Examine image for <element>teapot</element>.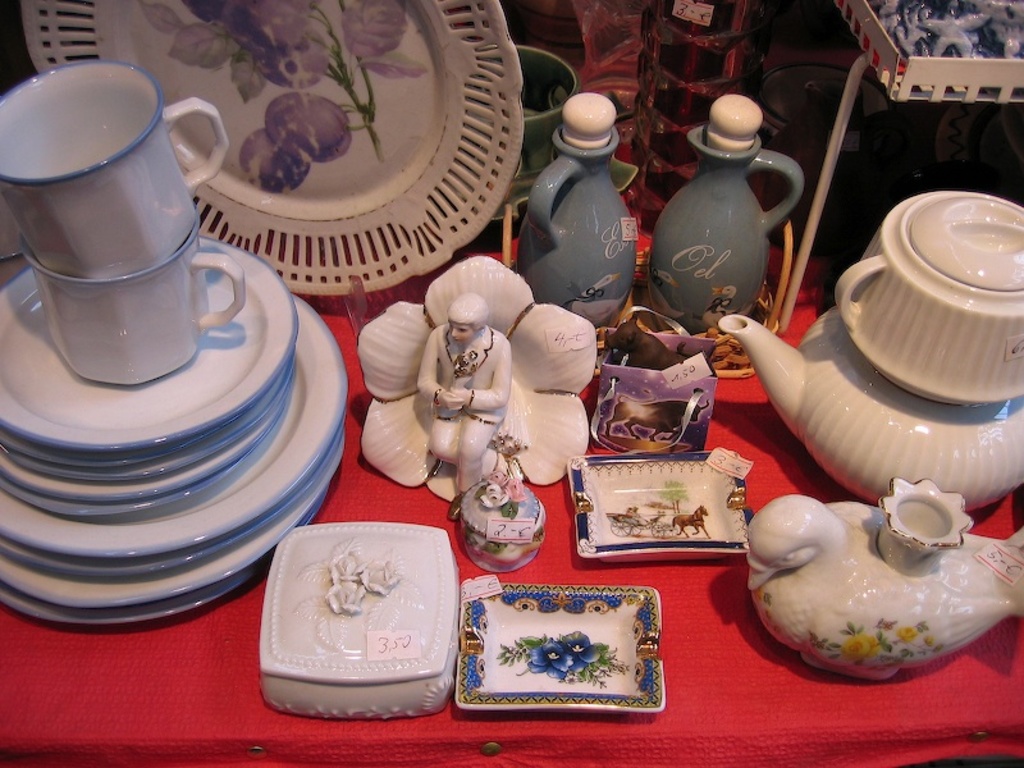
Examination result: {"x1": 753, "y1": 477, "x2": 1023, "y2": 685}.
